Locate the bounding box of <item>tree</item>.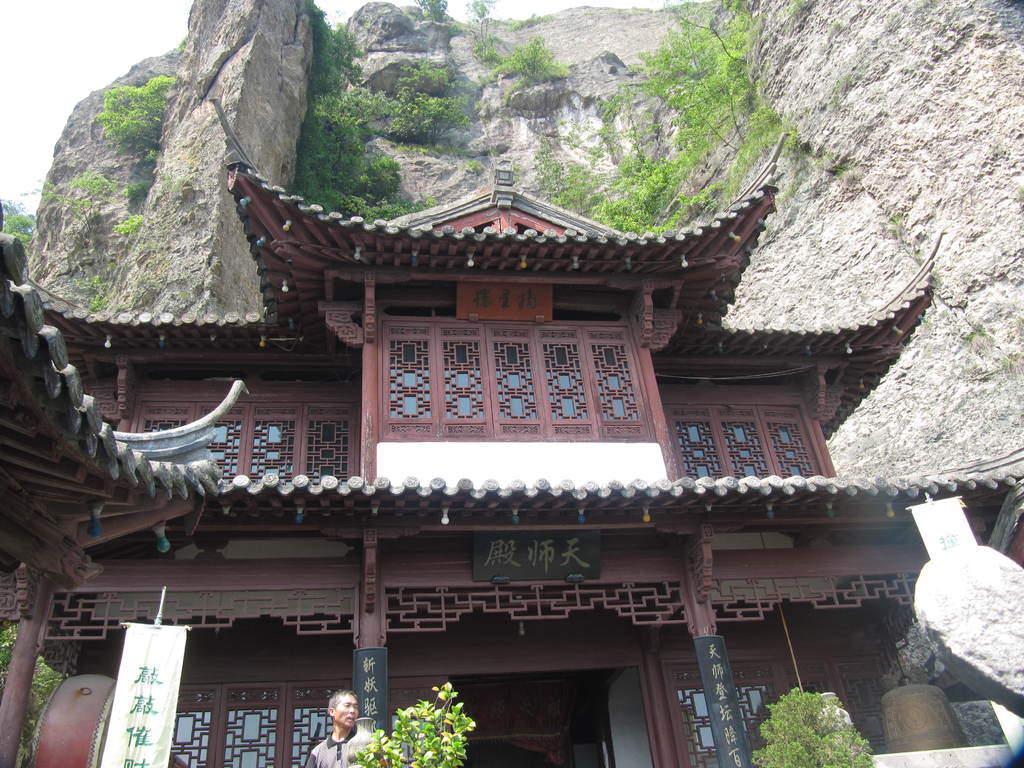
Bounding box: [x1=412, y1=0, x2=448, y2=22].
